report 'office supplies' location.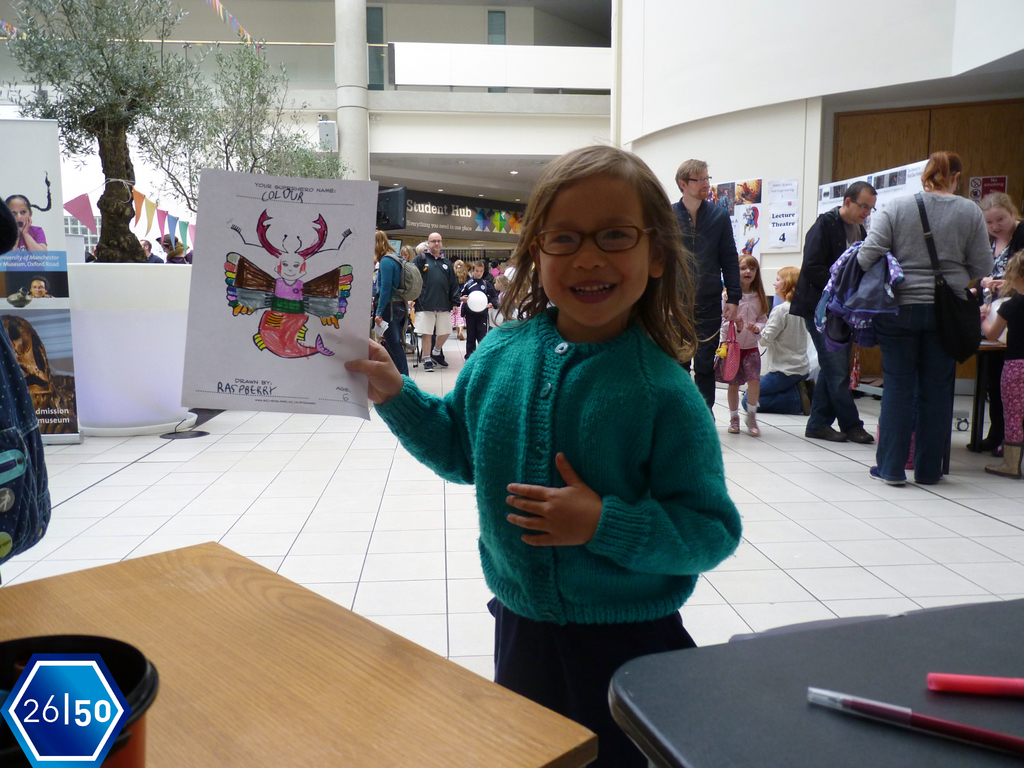
Report: 819, 161, 941, 220.
